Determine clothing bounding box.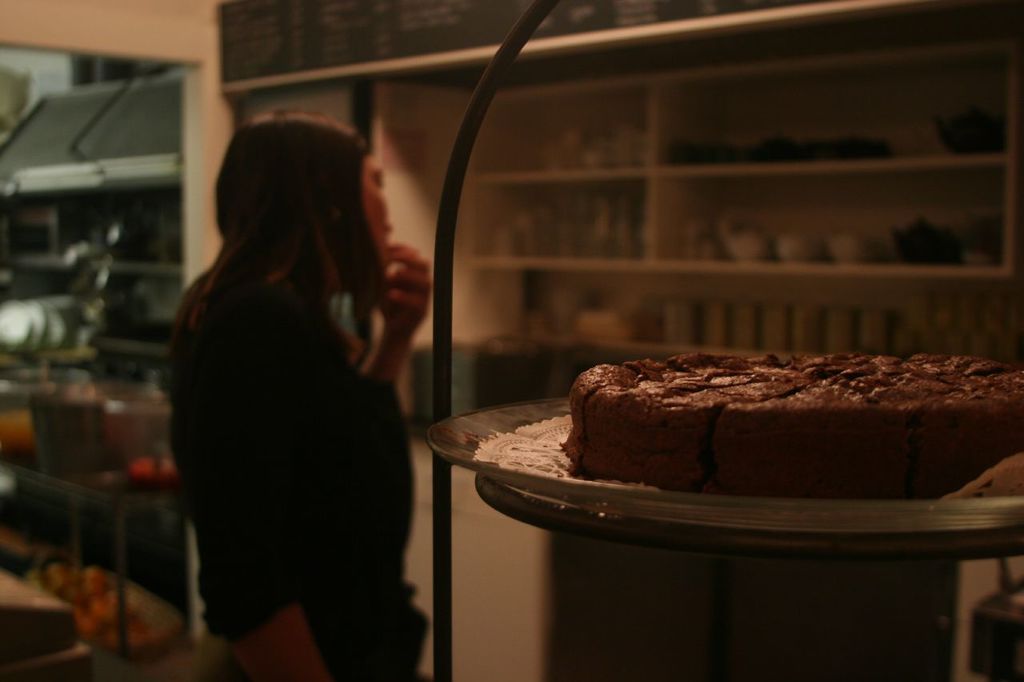
Determined: detection(165, 265, 434, 681).
